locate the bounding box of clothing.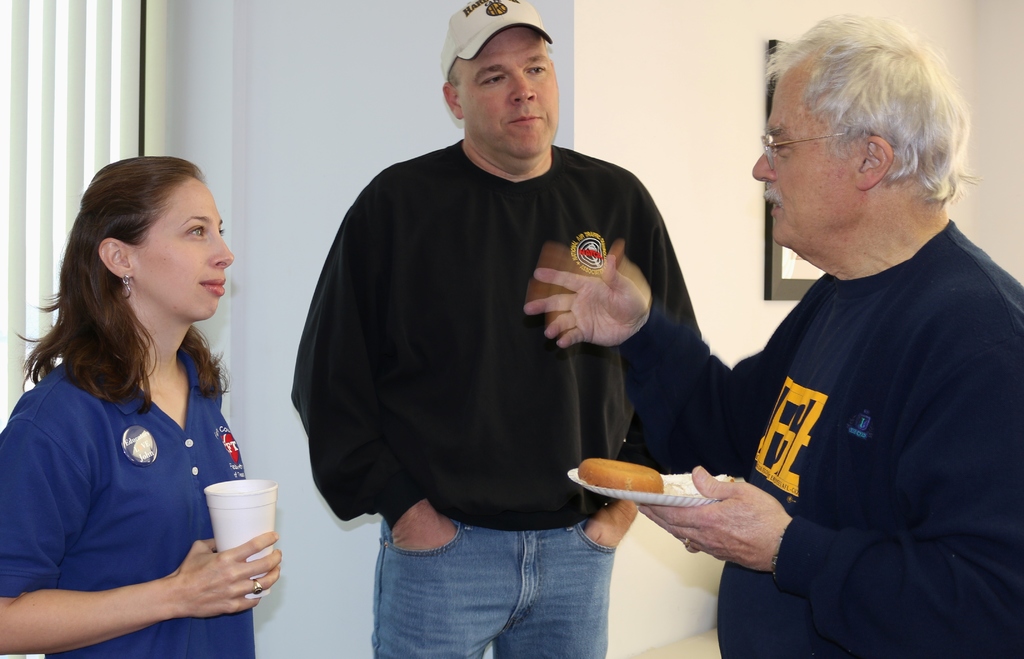
Bounding box: {"left": 287, "top": 137, "right": 726, "bottom": 658}.
